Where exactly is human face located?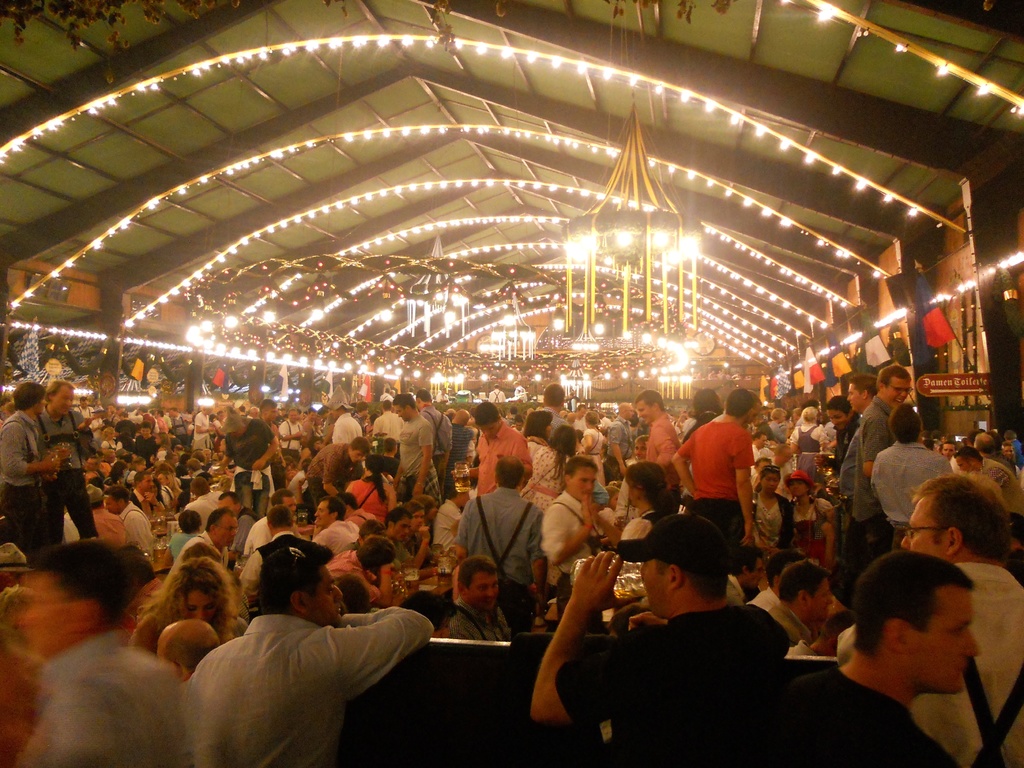
Its bounding box is [218,413,223,422].
